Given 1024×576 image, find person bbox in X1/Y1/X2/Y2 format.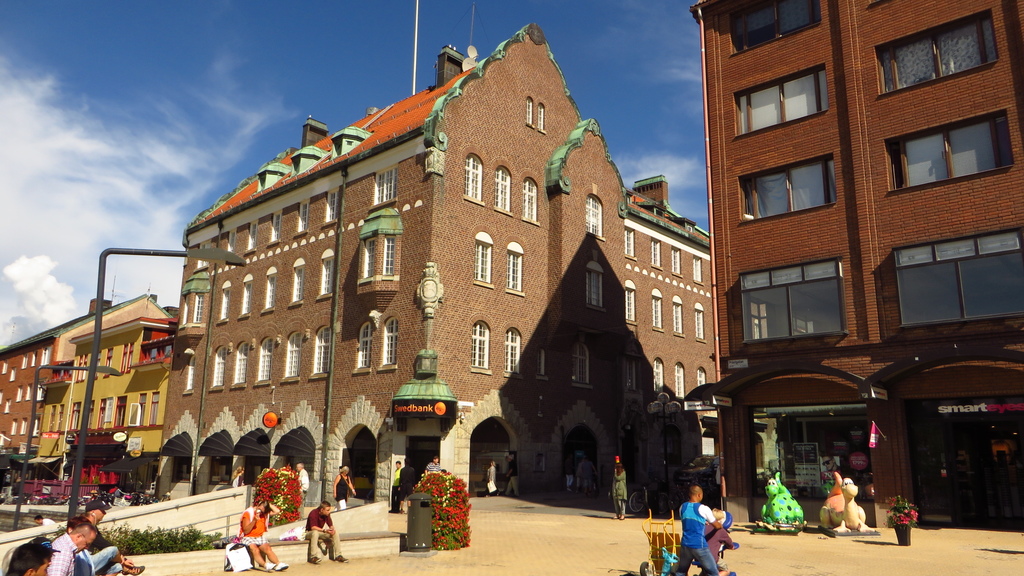
231/466/244/487.
